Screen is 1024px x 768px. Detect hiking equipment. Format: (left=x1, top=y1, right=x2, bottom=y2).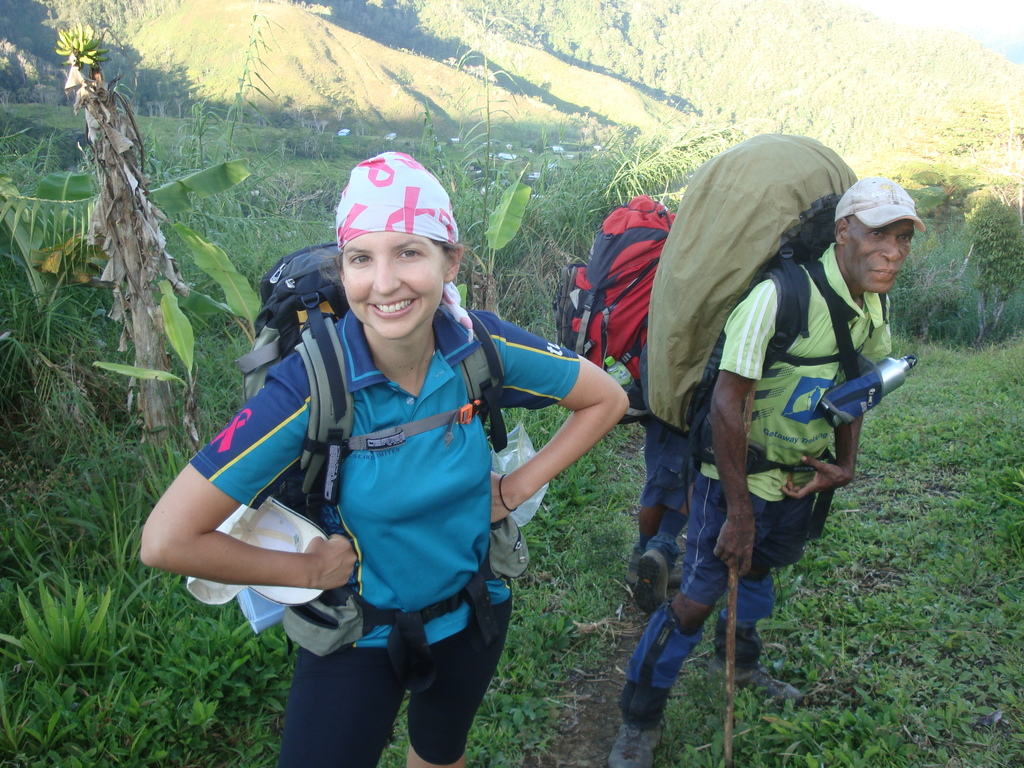
(left=228, top=245, right=531, bottom=652).
